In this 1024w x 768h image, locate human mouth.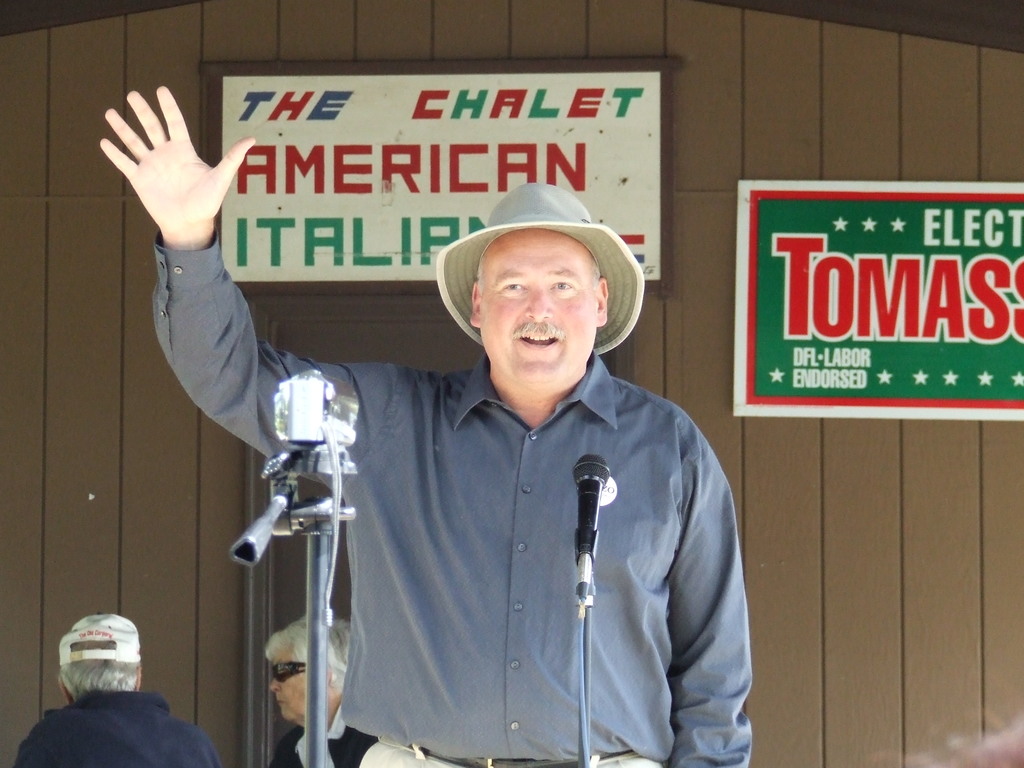
Bounding box: <region>516, 325, 564, 352</region>.
